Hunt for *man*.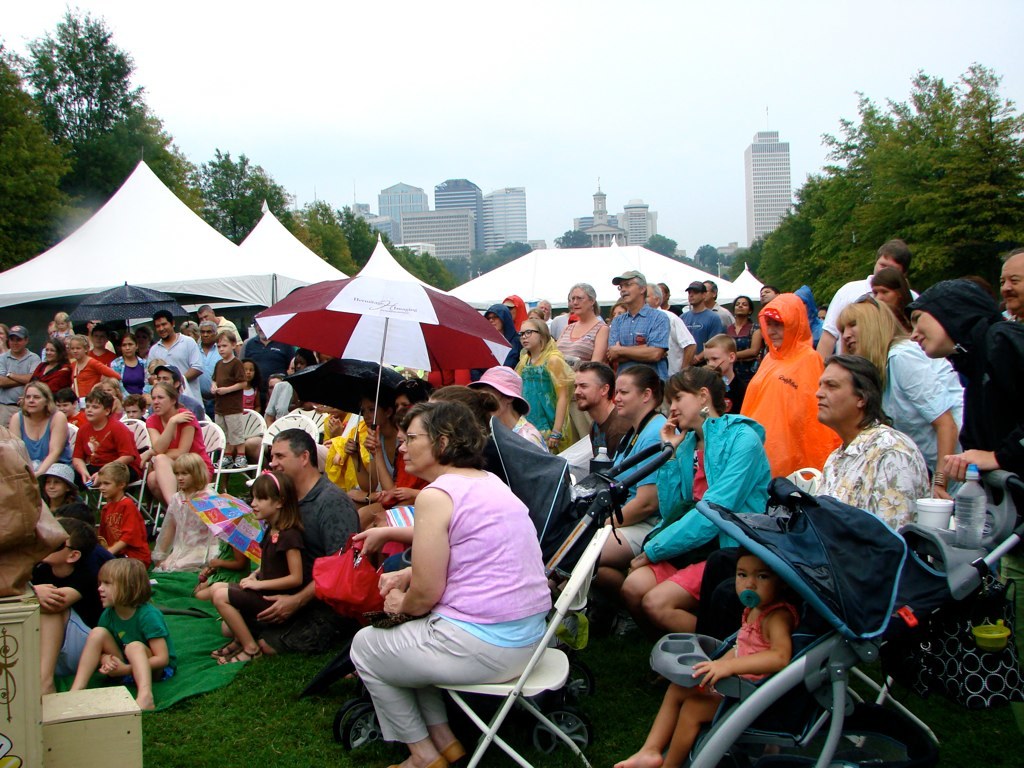
Hunted down at (550,294,579,337).
